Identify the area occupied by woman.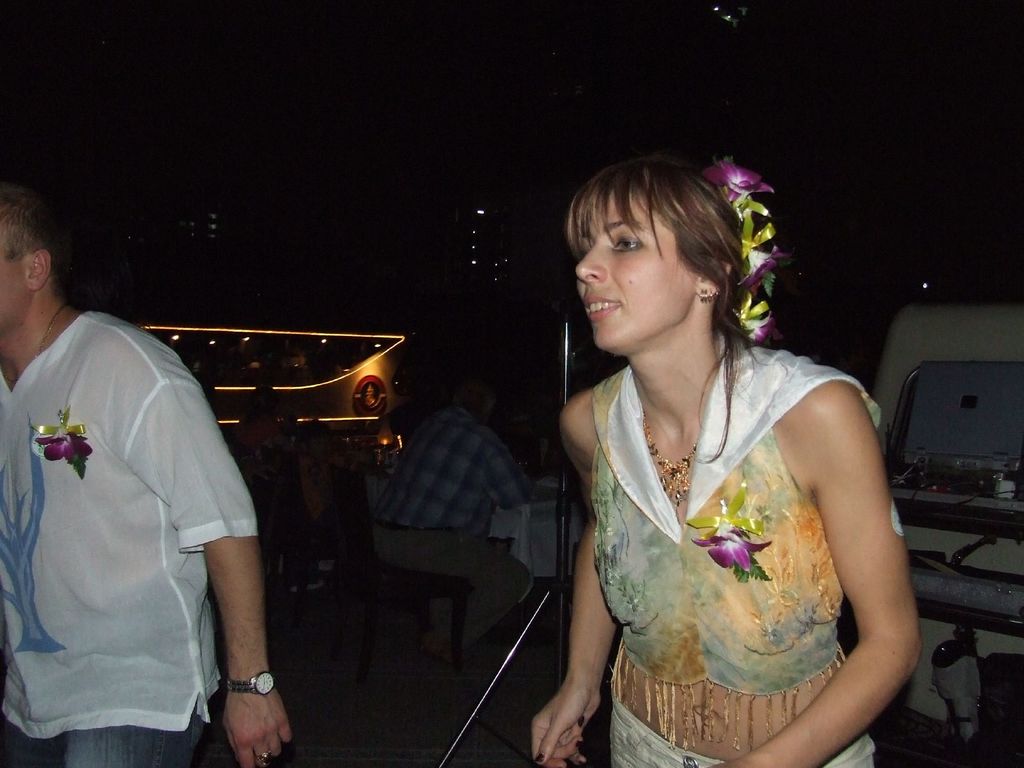
Area: <box>531,133,929,767</box>.
